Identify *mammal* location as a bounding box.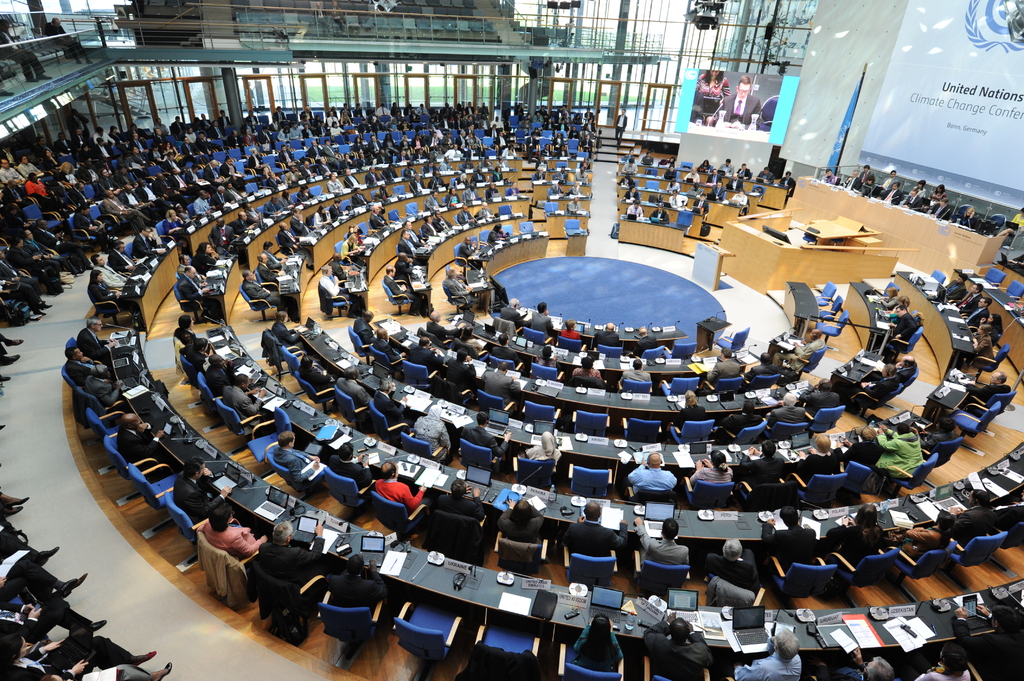
bbox=[950, 485, 1000, 549].
